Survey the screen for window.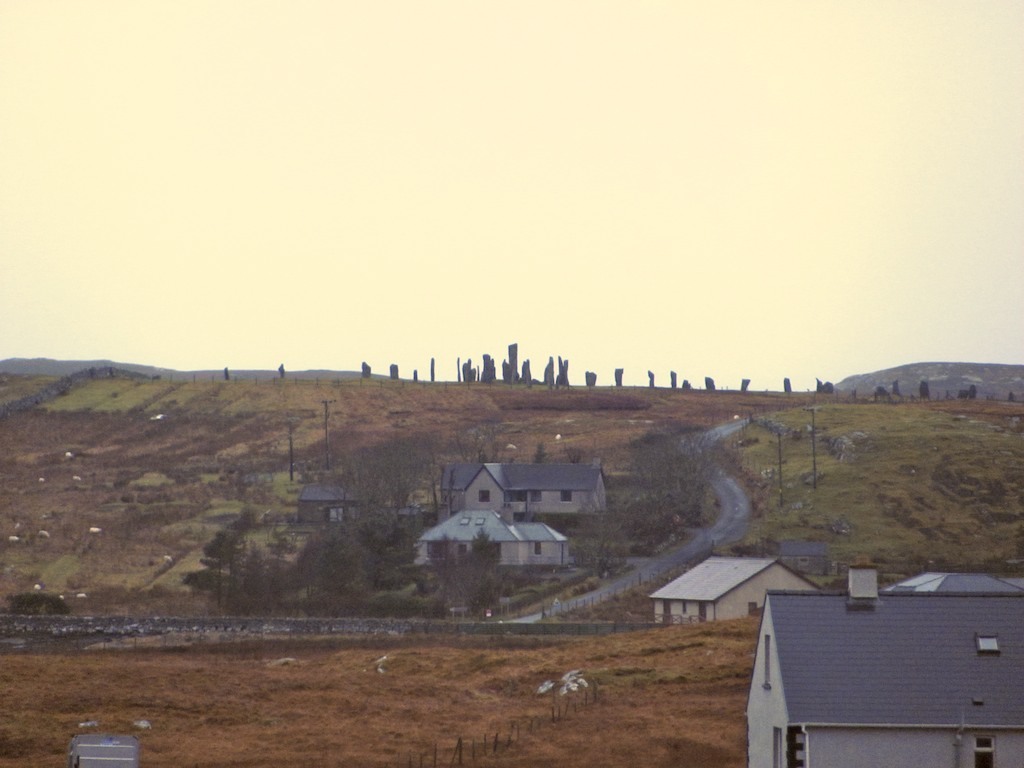
Survey found: <box>558,489,572,504</box>.
